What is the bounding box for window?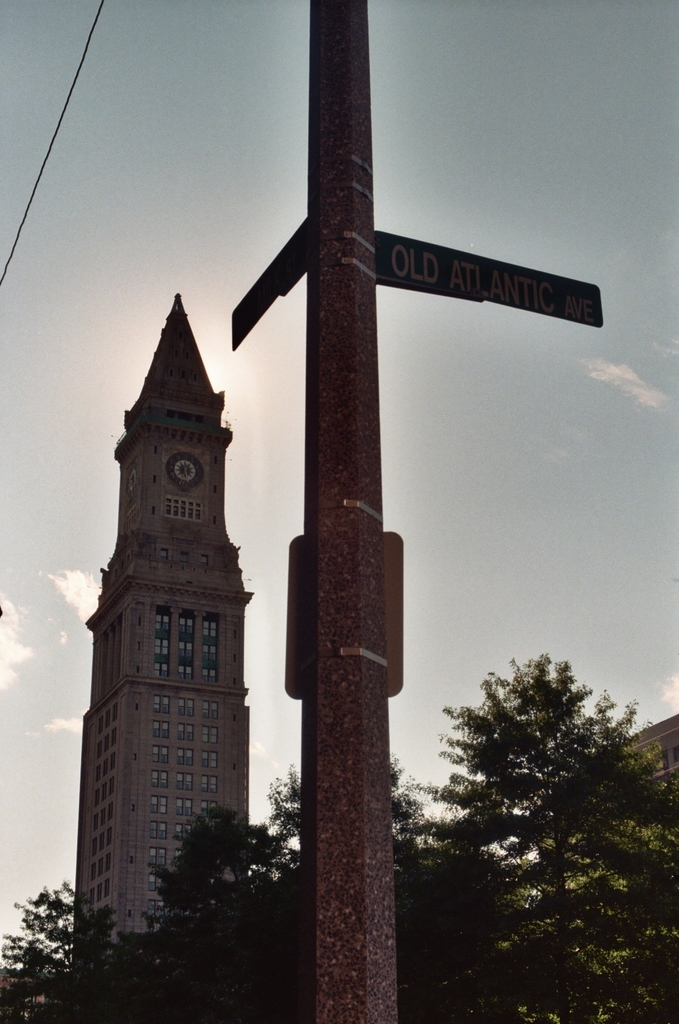
rect(202, 726, 220, 742).
